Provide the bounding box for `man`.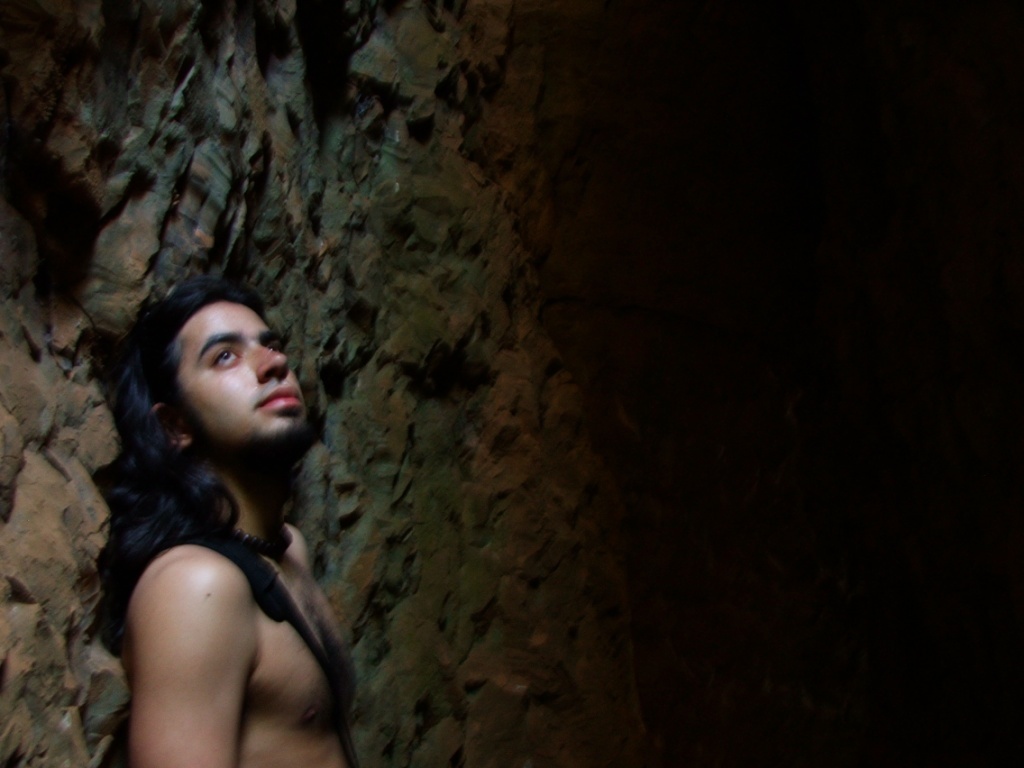
101 283 368 758.
